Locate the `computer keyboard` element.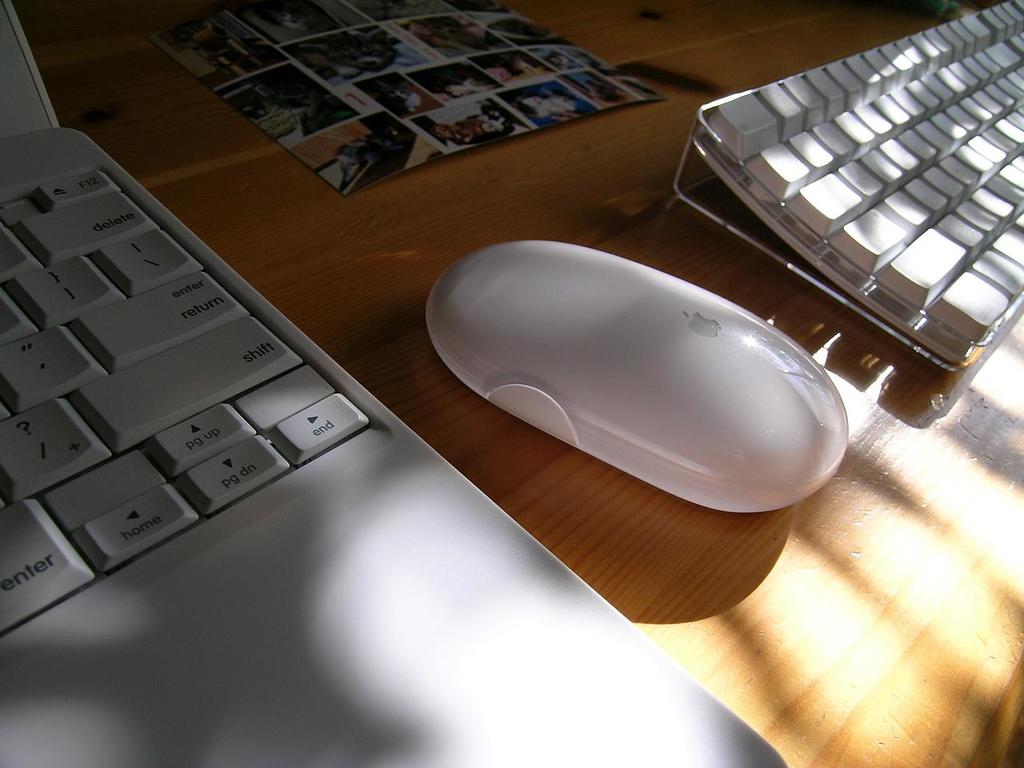
Element bbox: bbox=[673, 0, 1023, 375].
